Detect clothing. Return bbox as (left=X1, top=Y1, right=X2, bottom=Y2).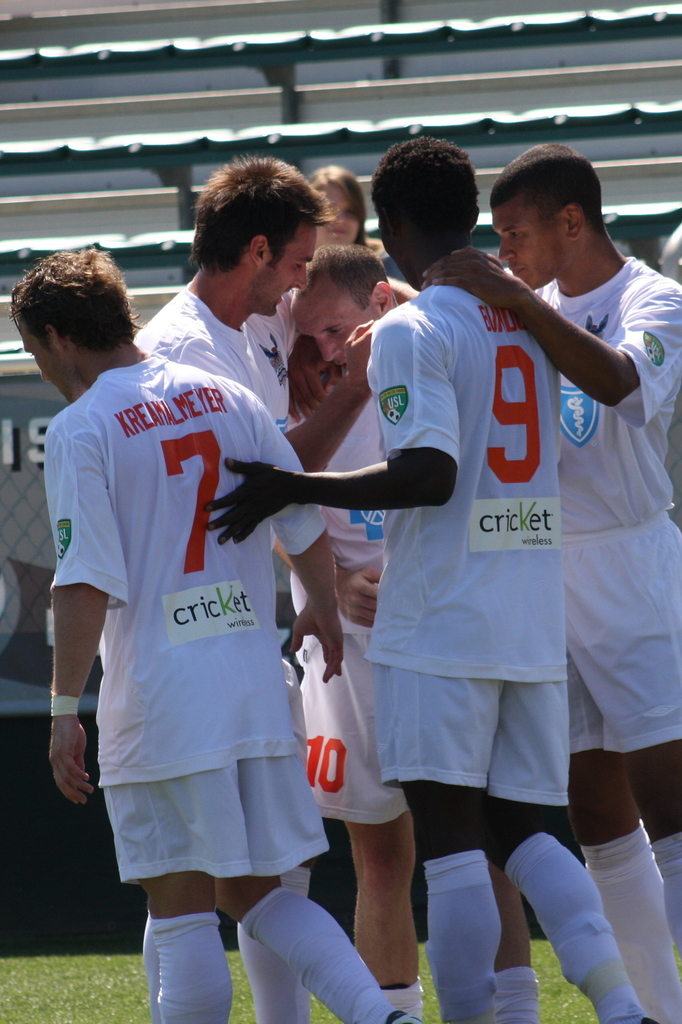
(left=127, top=274, right=293, bottom=435).
